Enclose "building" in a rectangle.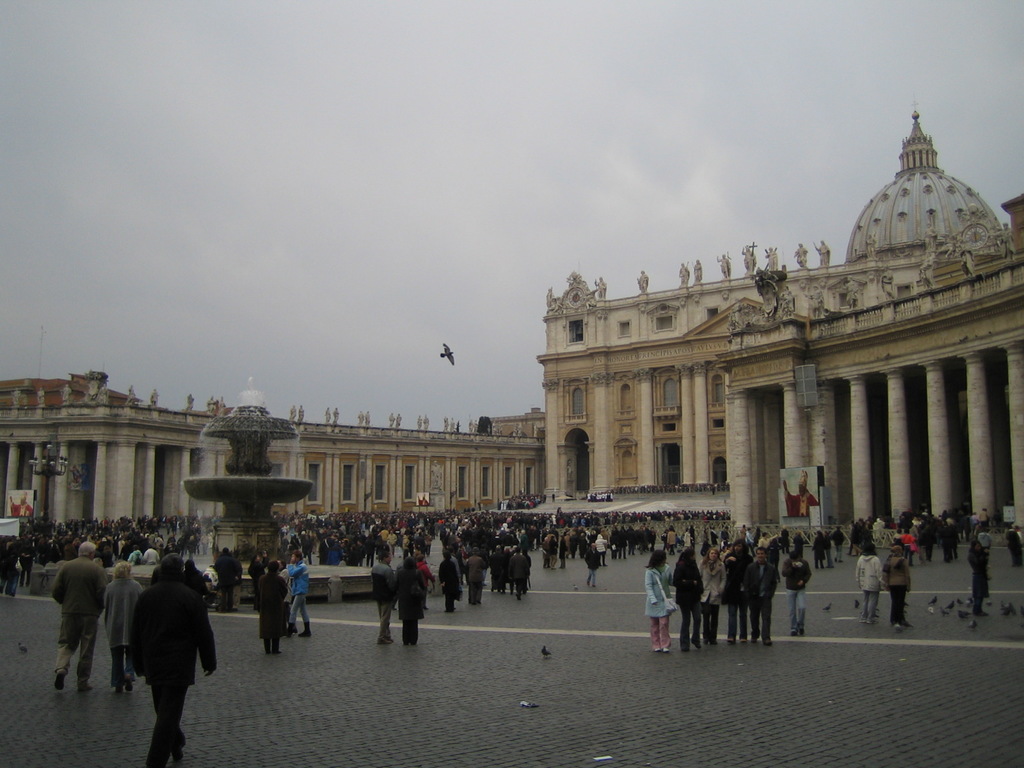
x1=473 y1=404 x2=548 y2=436.
